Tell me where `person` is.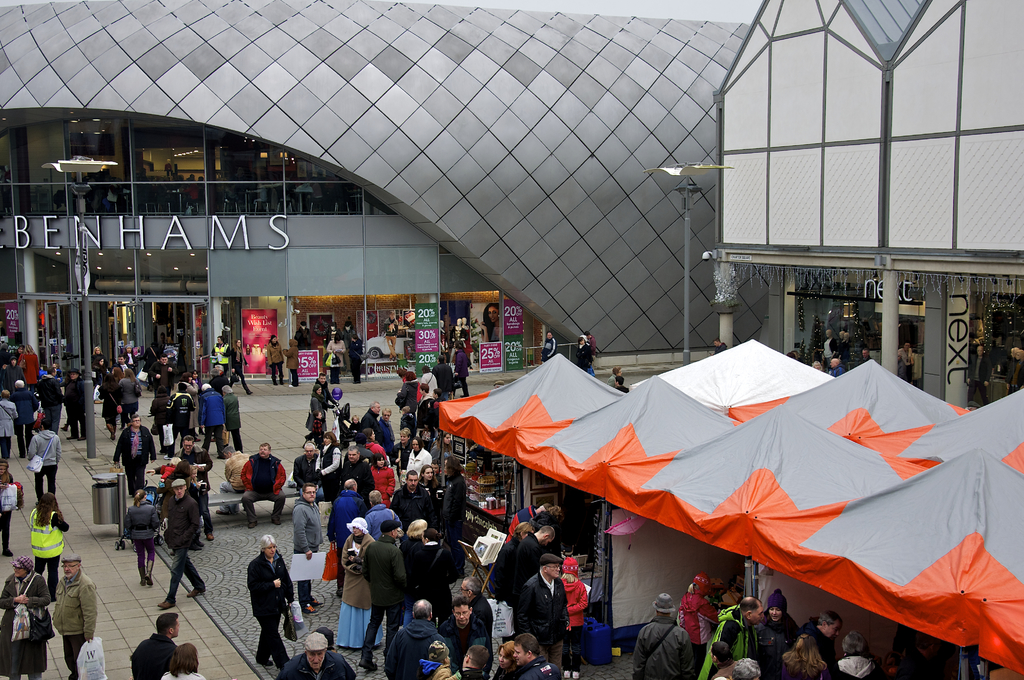
`person` is at pyautogui.locateOnScreen(1, 560, 47, 679).
